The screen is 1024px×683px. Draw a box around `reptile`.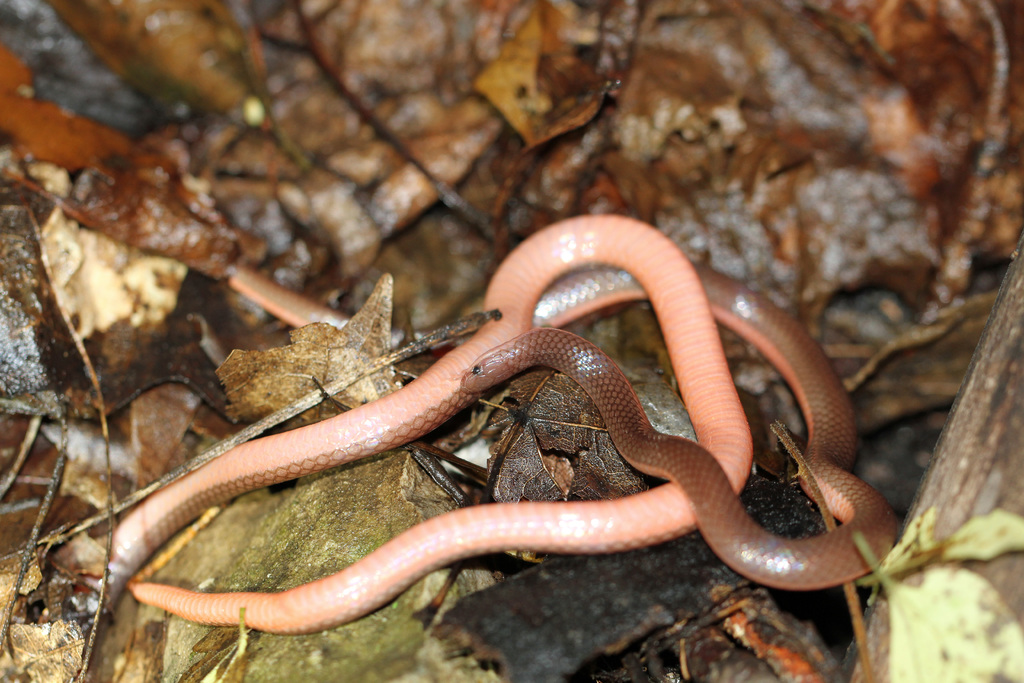
detection(220, 261, 903, 597).
